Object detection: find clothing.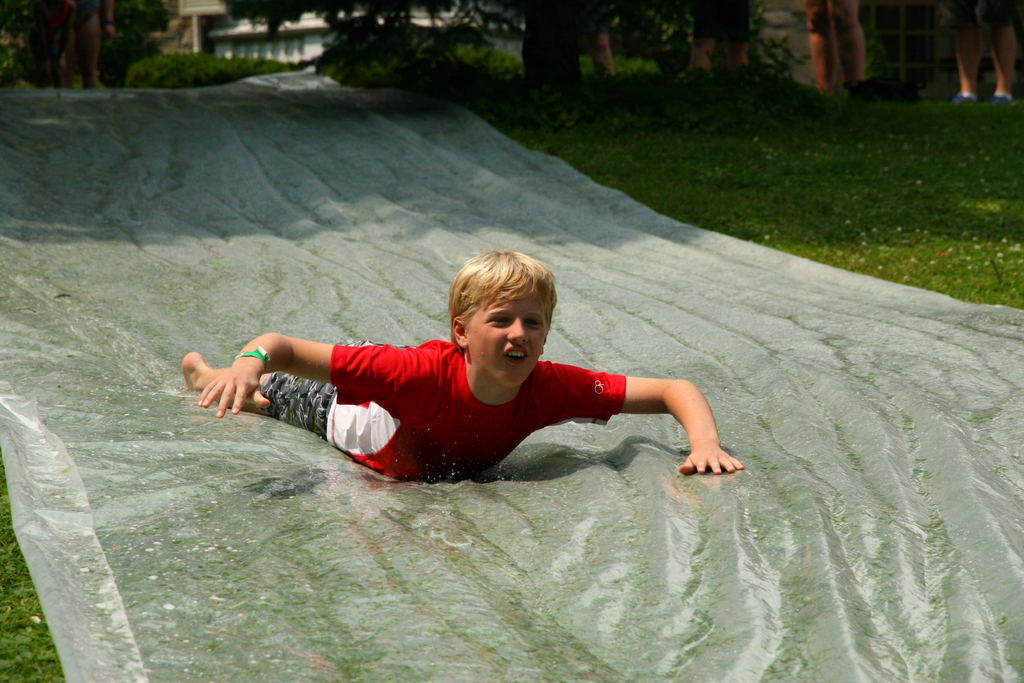
(940,0,1017,29).
